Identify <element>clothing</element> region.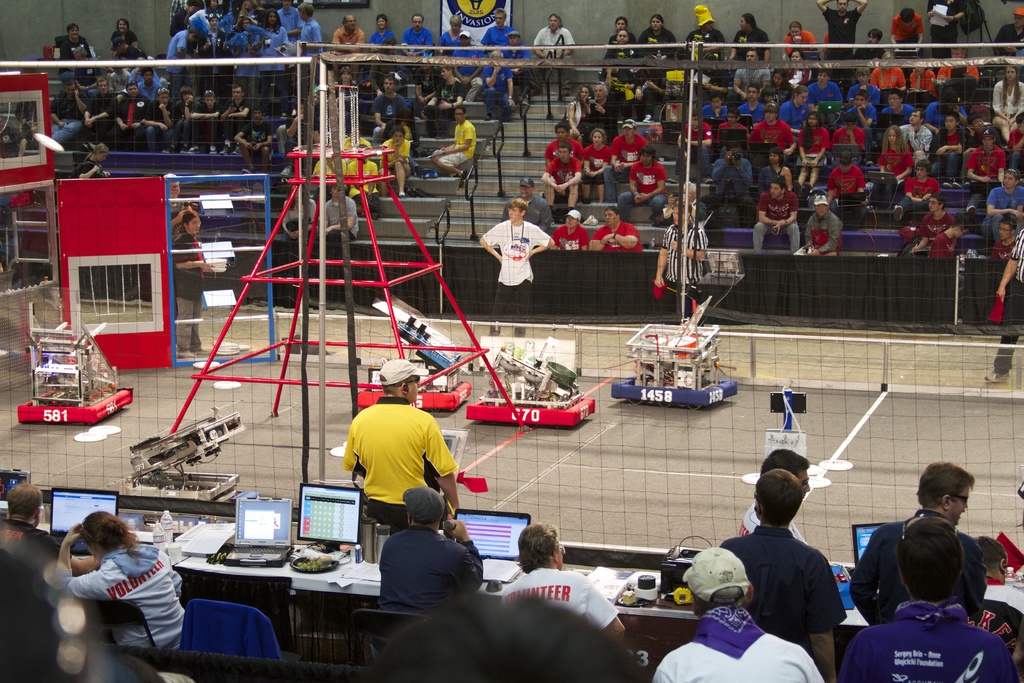
Region: bbox=[951, 569, 1023, 657].
